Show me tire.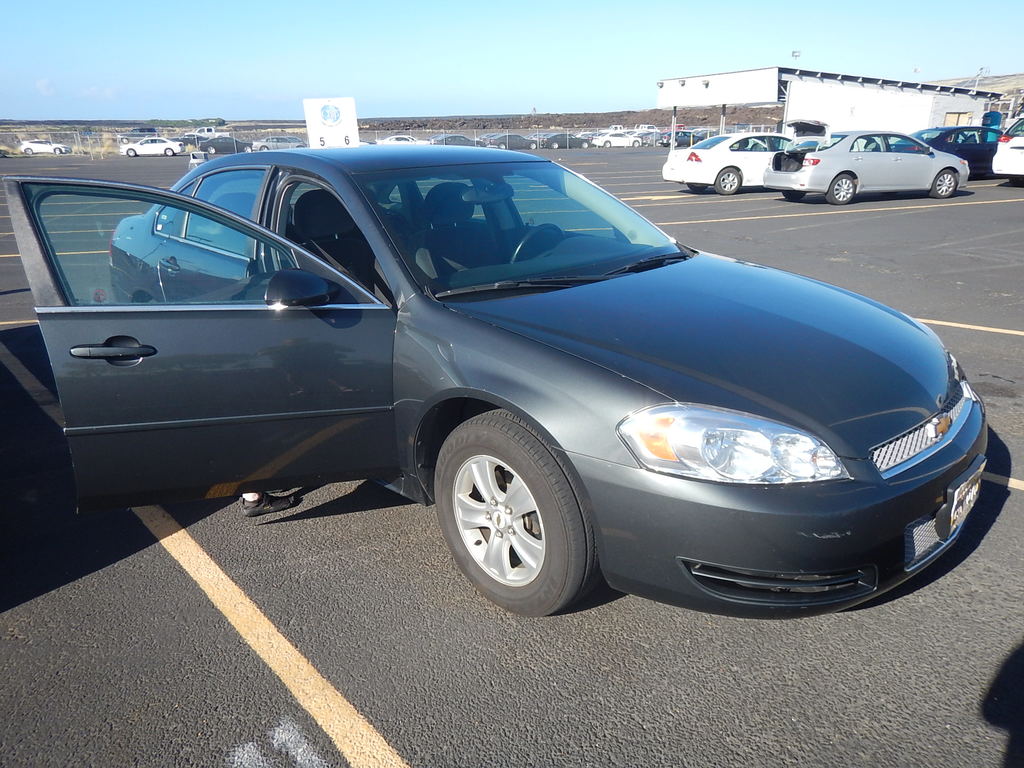
tire is here: 582 141 588 147.
